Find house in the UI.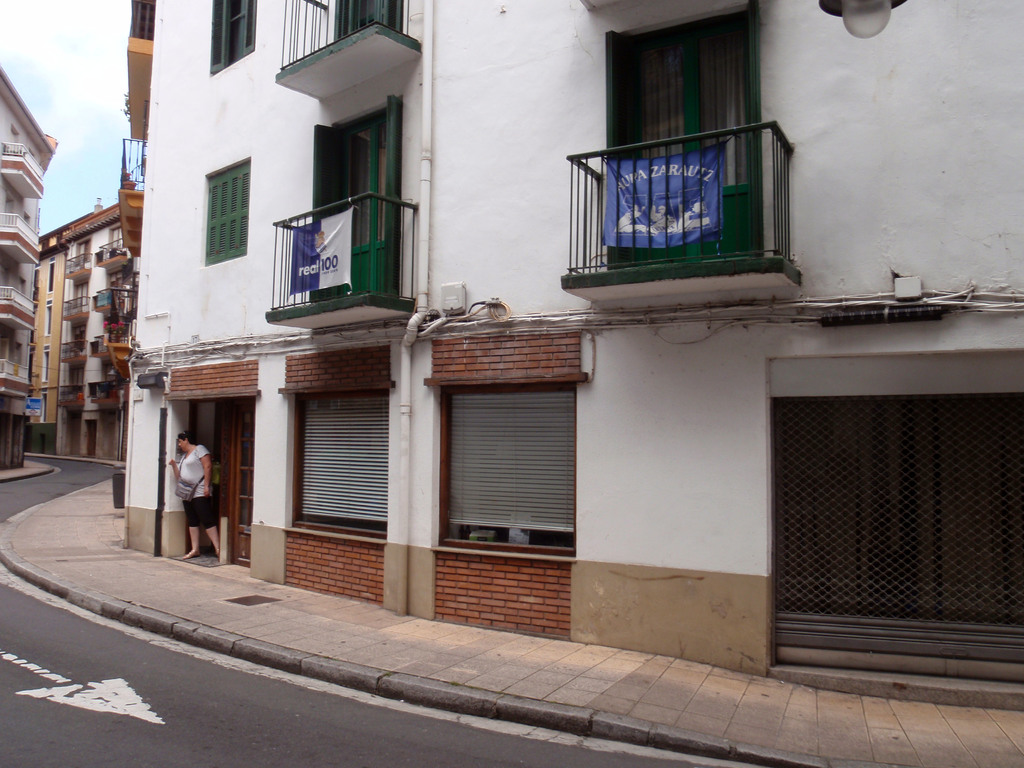
UI element at left=0, top=77, right=58, bottom=478.
